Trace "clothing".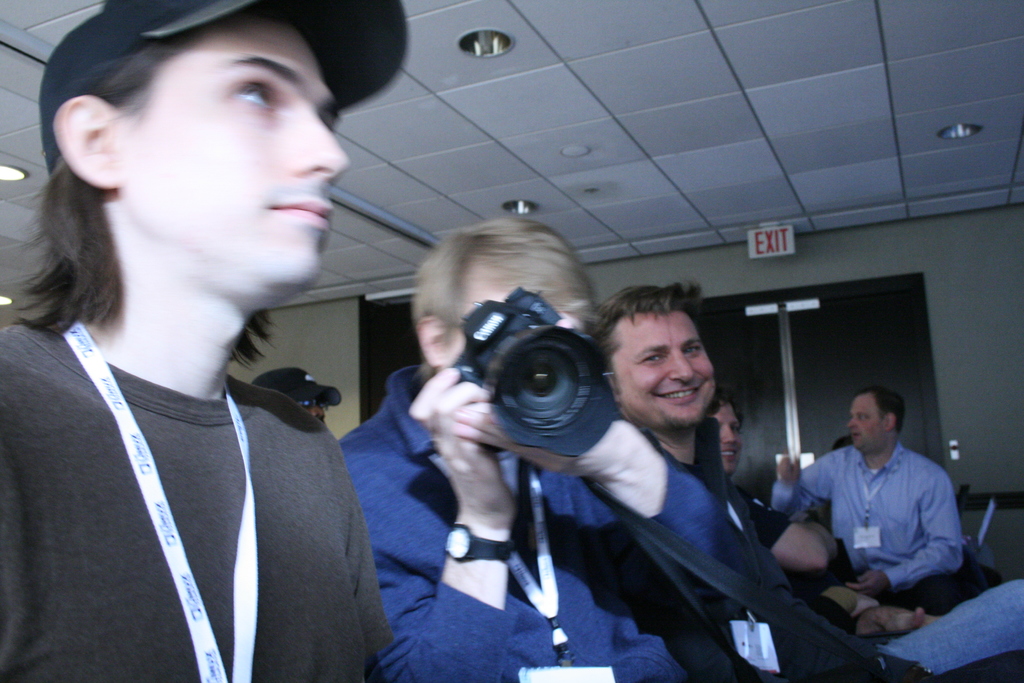
Traced to box(769, 443, 1015, 615).
